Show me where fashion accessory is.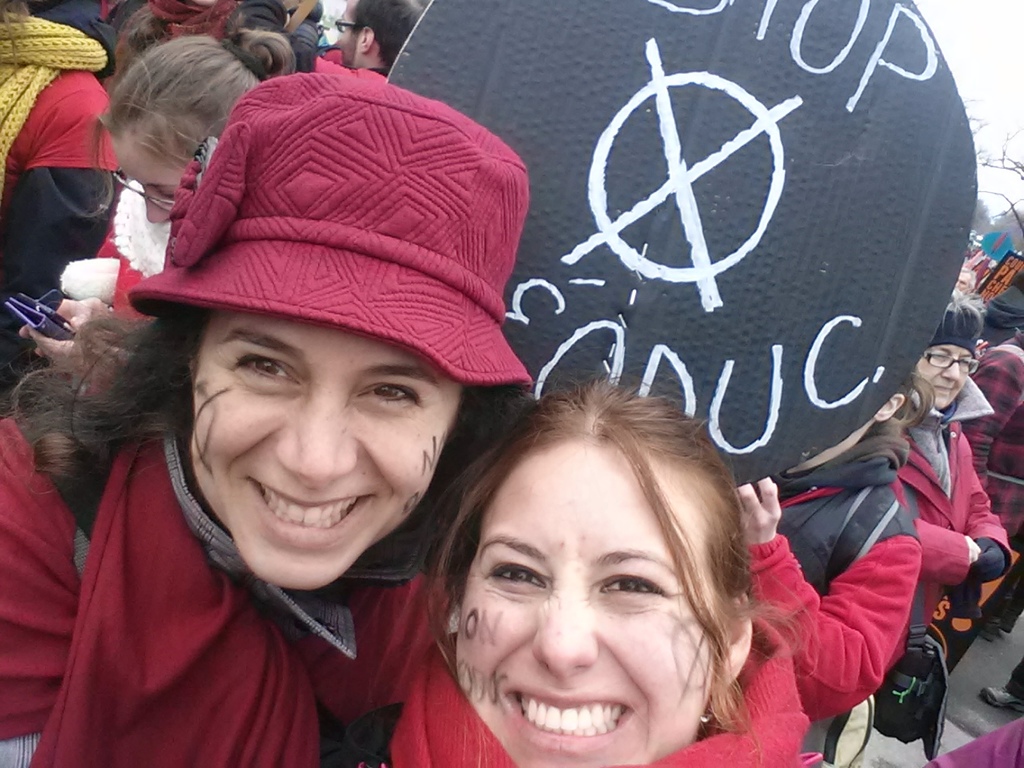
fashion accessory is at crop(979, 685, 1023, 710).
